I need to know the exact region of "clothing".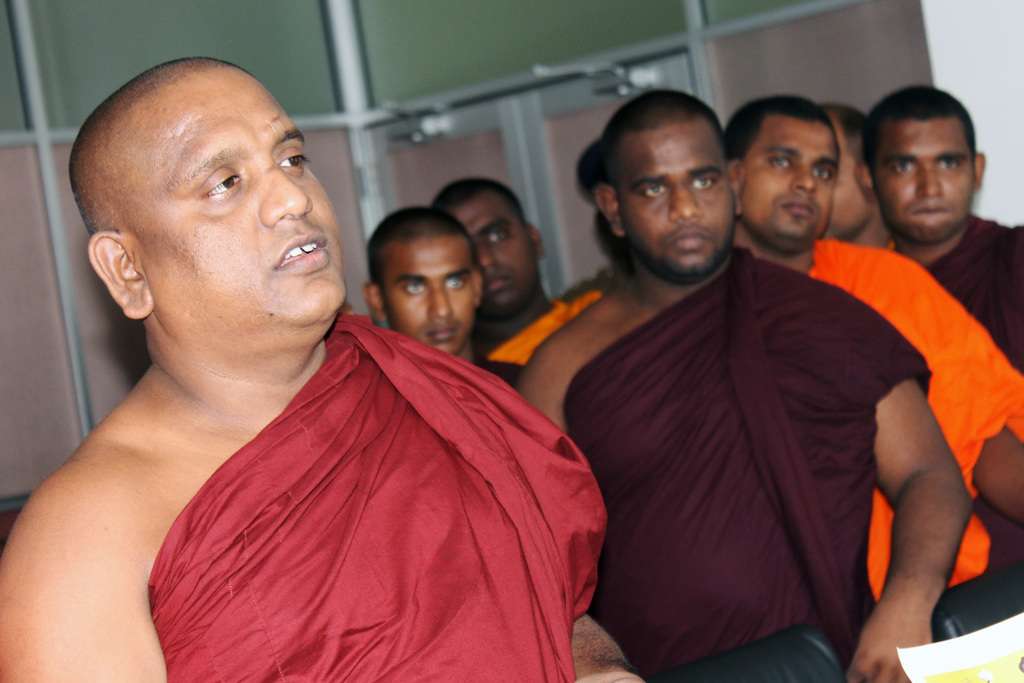
Region: 104 285 598 674.
